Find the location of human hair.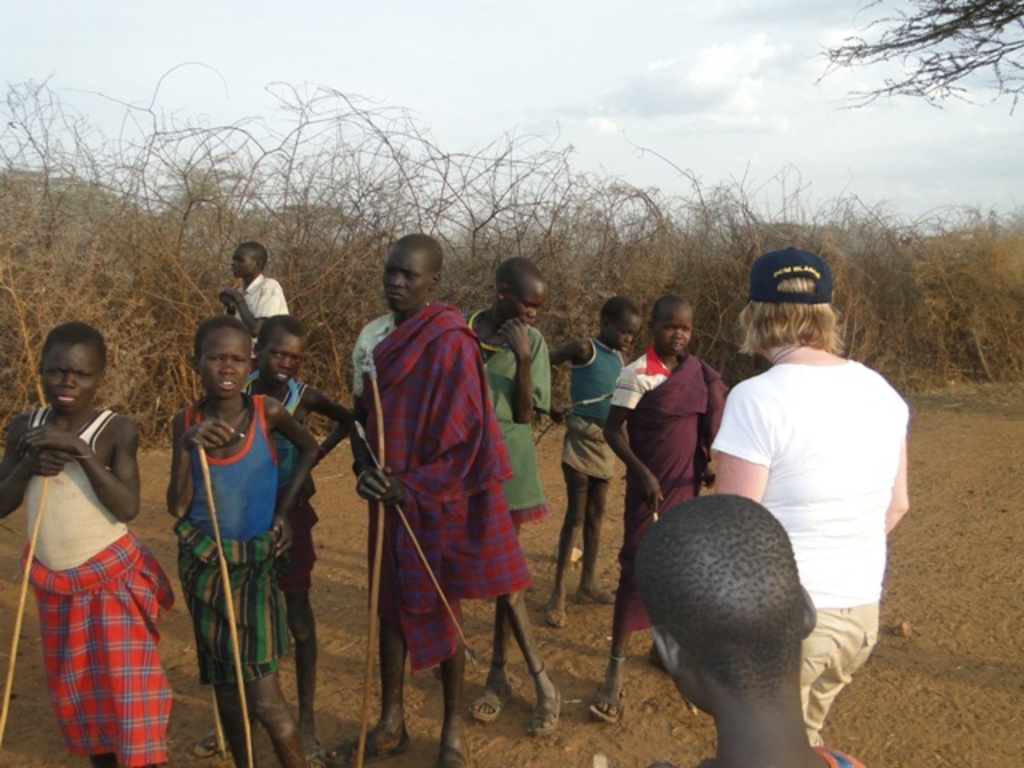
Location: {"left": 238, "top": 242, "right": 267, "bottom": 266}.
